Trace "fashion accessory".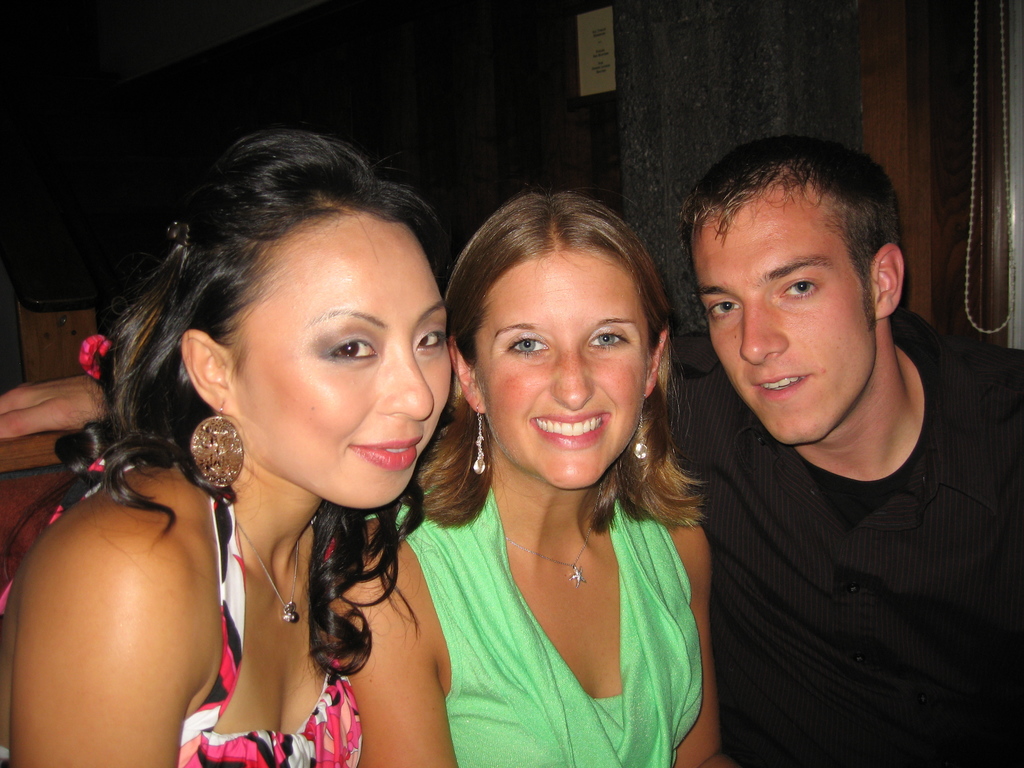
Traced to 236/502/308/627.
